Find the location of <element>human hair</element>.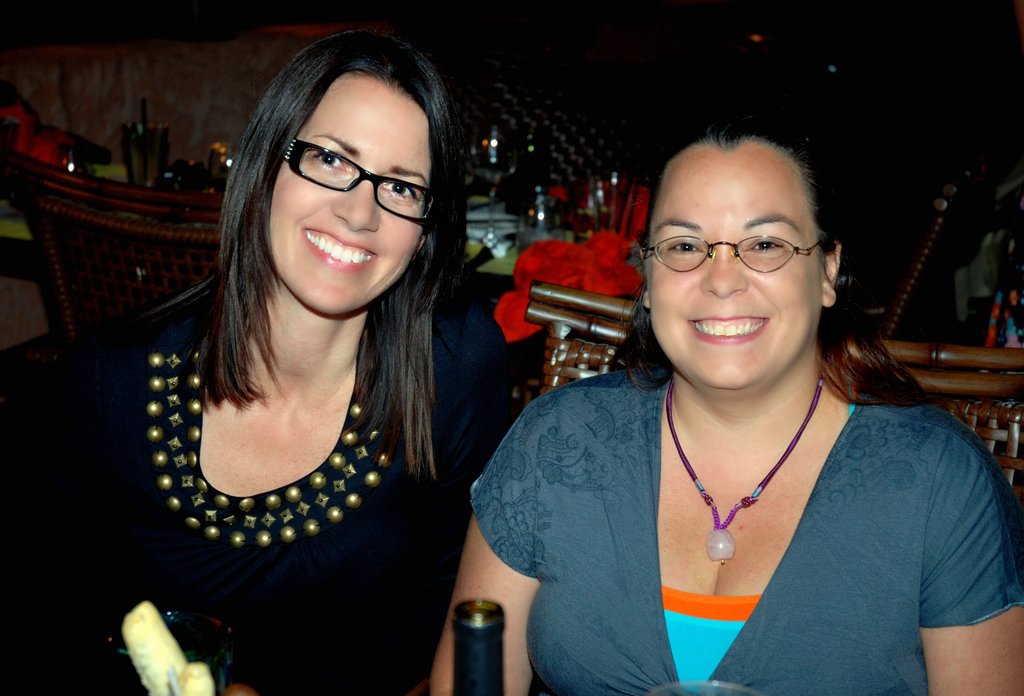
Location: <box>184,26,467,455</box>.
